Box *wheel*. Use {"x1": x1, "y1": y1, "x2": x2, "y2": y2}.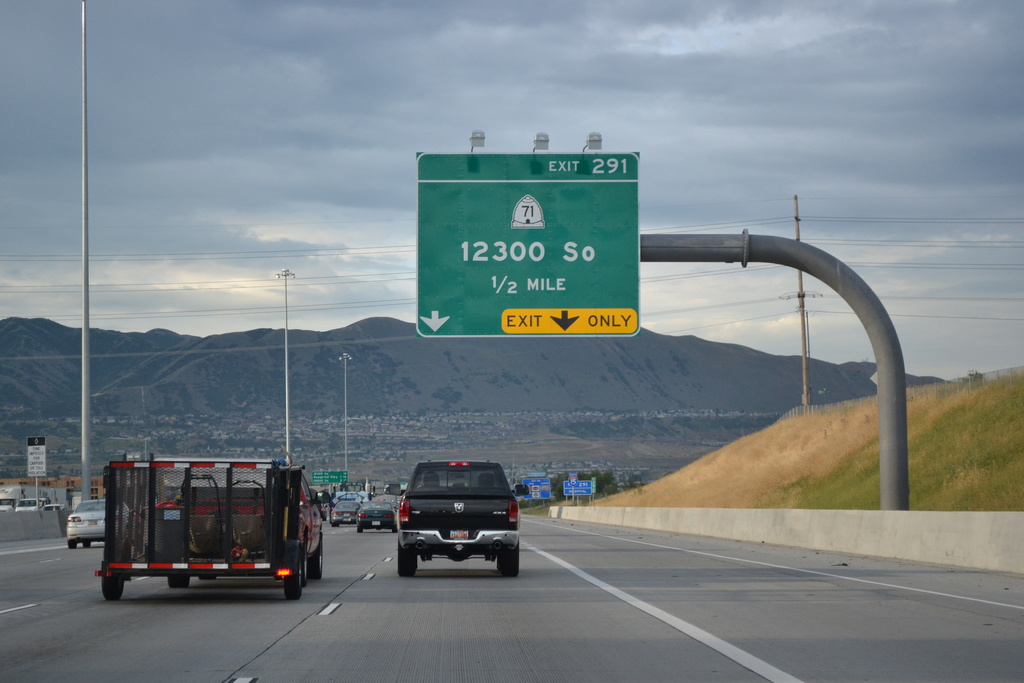
{"x1": 308, "y1": 543, "x2": 323, "y2": 577}.
